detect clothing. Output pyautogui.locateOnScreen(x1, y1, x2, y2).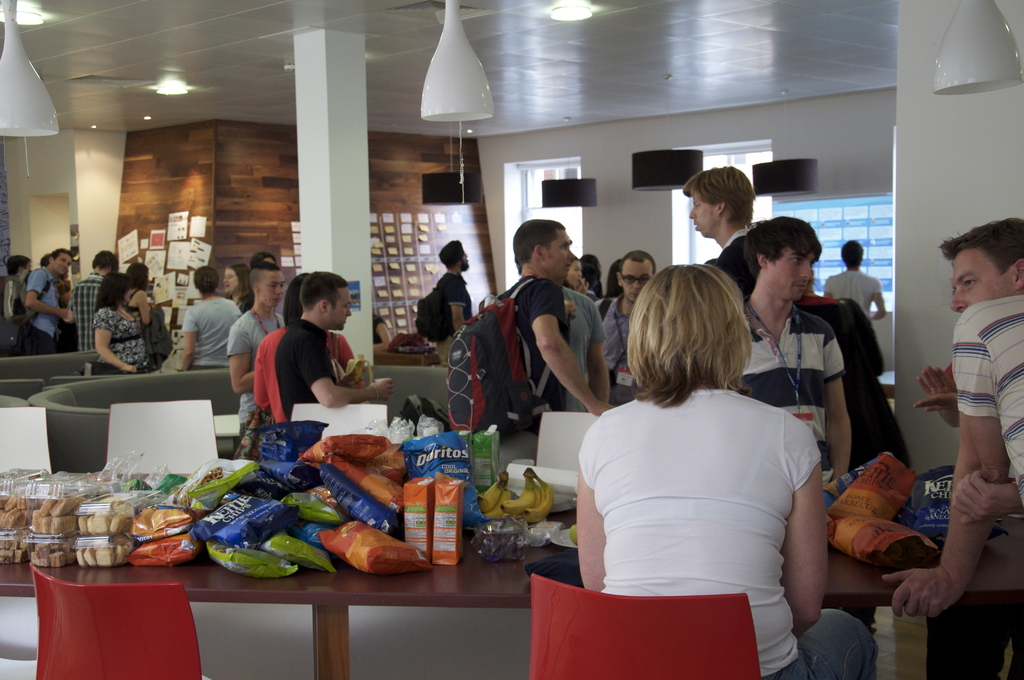
pyautogui.locateOnScreen(561, 287, 598, 414).
